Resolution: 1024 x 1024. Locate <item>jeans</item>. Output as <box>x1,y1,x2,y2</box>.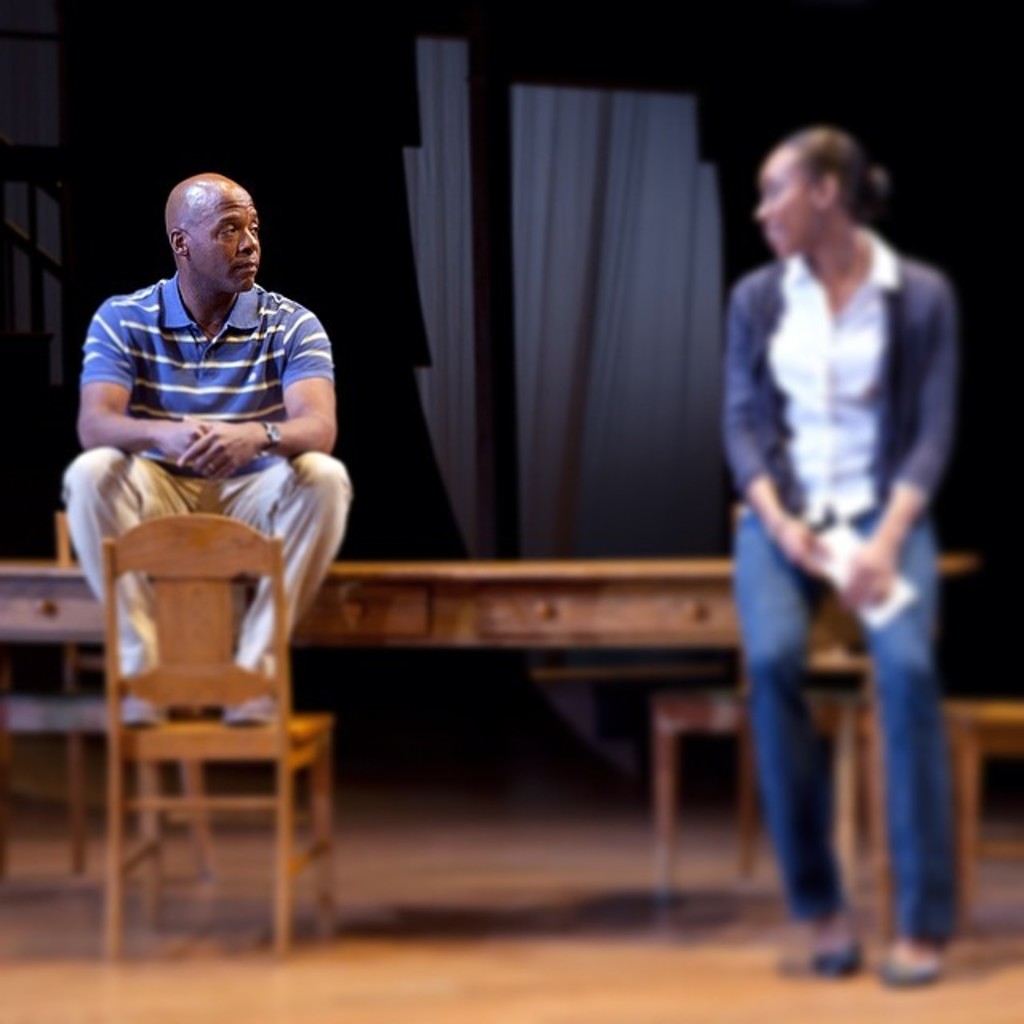
<box>739,514,968,952</box>.
